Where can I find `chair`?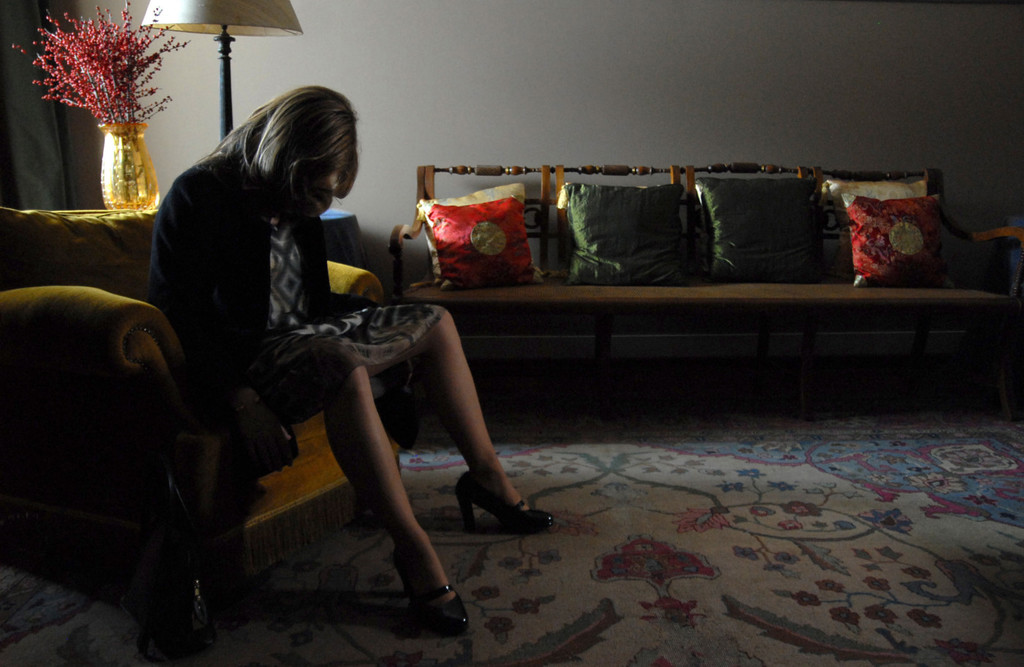
You can find it at {"left": 0, "top": 206, "right": 386, "bottom": 652}.
